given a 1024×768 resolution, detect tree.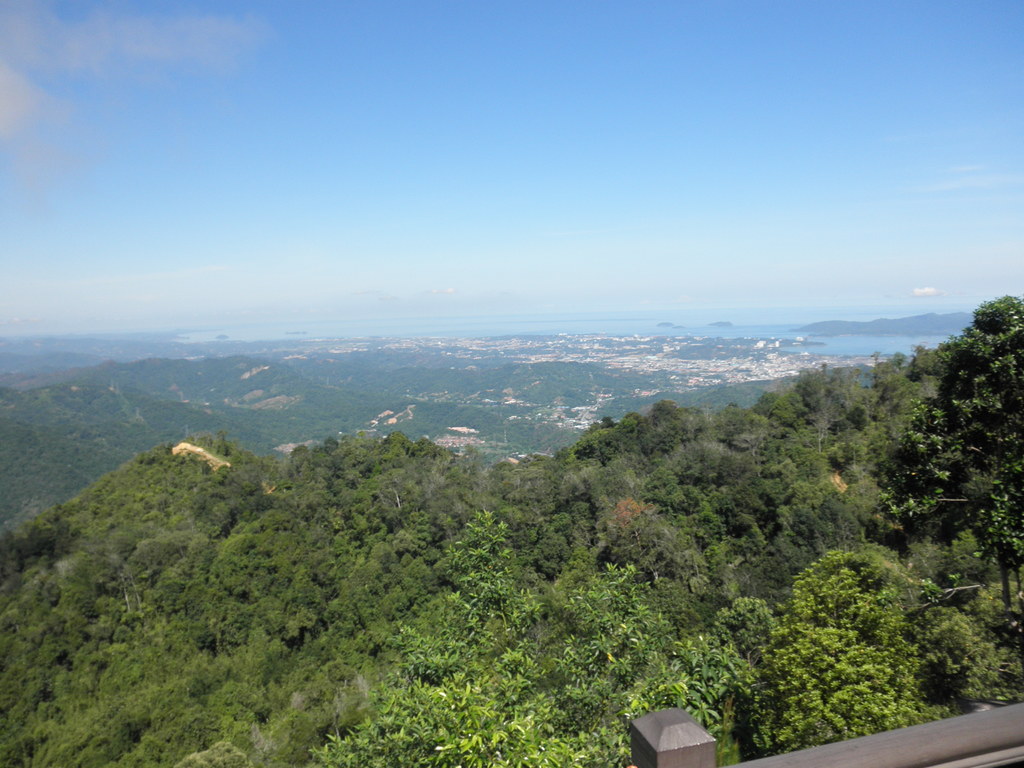
BBox(884, 291, 1018, 644).
